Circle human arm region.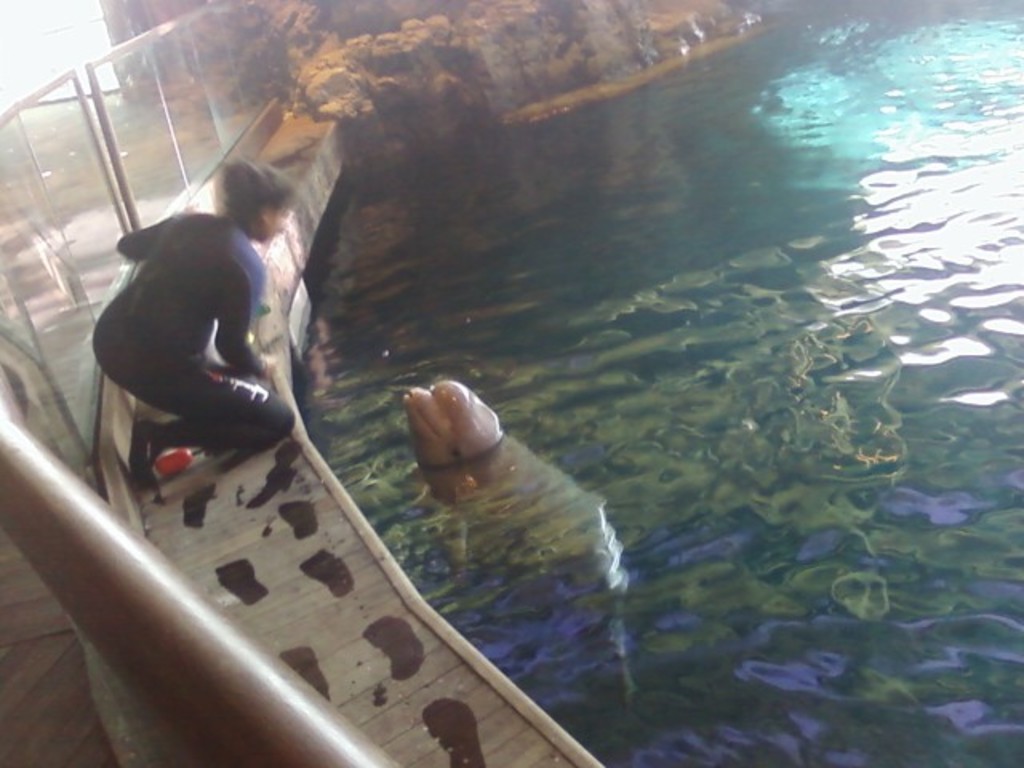
Region: l=106, t=213, r=174, b=254.
